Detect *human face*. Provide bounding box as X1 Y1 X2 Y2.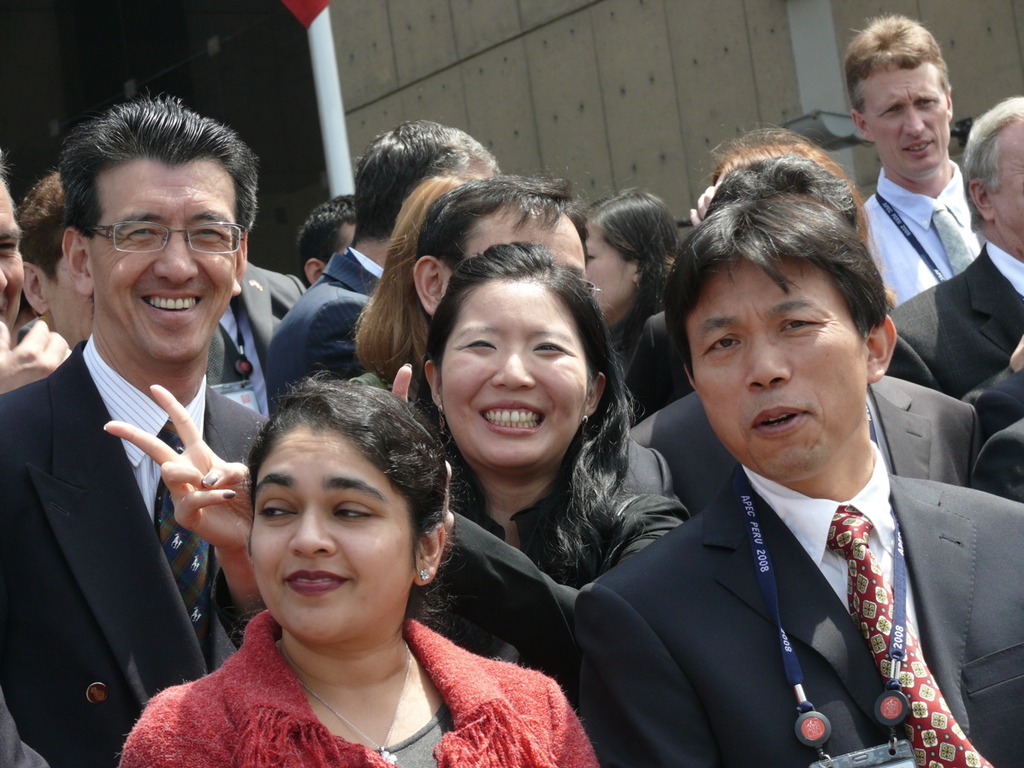
435 282 591 475.
